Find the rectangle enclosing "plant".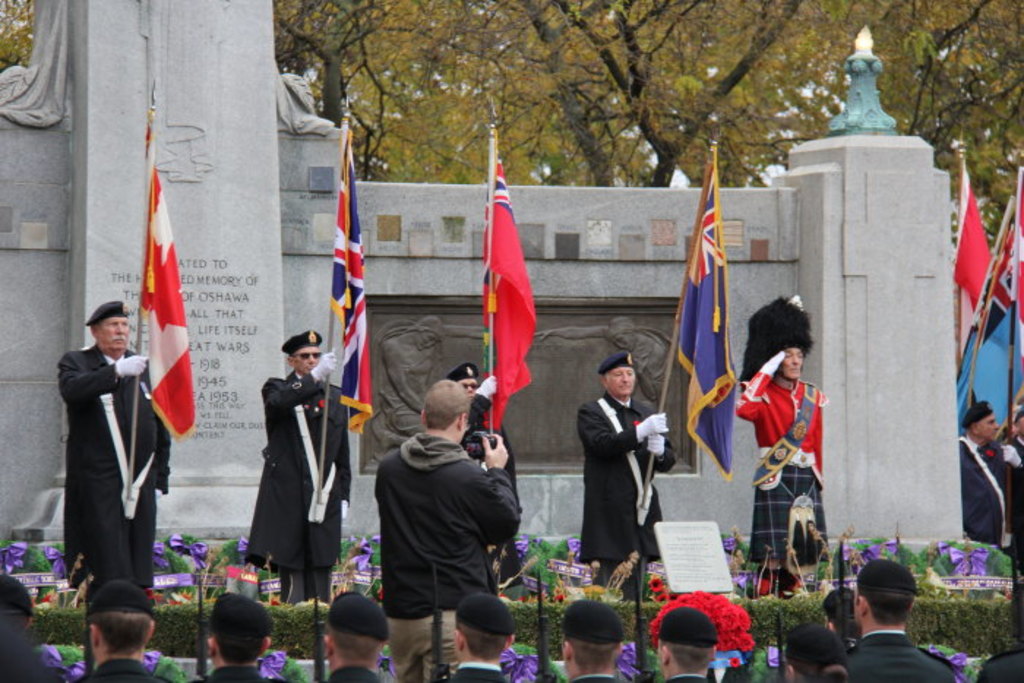
{"x1": 266, "y1": 604, "x2": 331, "y2": 664}.
